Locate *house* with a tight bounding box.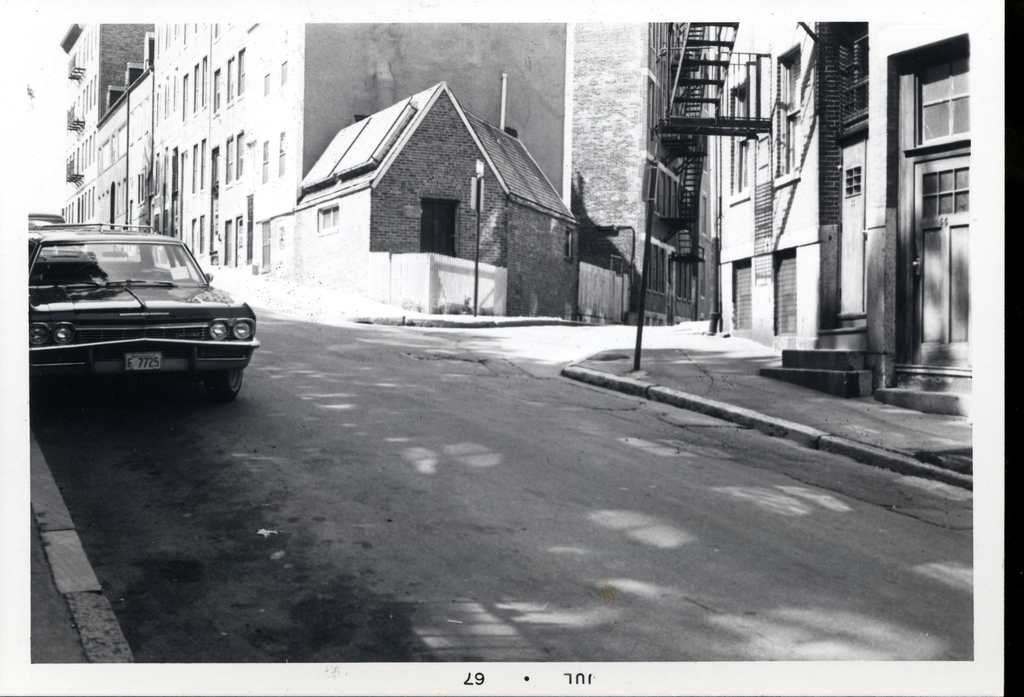
56 26 153 237.
